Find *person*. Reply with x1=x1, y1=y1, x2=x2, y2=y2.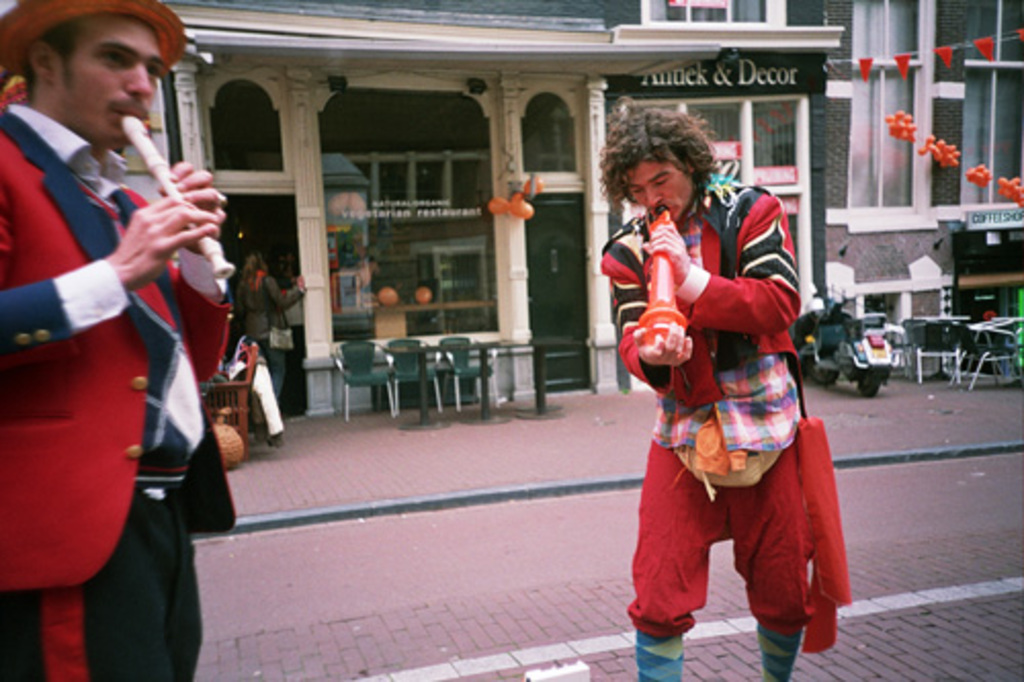
x1=0, y1=0, x2=229, y2=680.
